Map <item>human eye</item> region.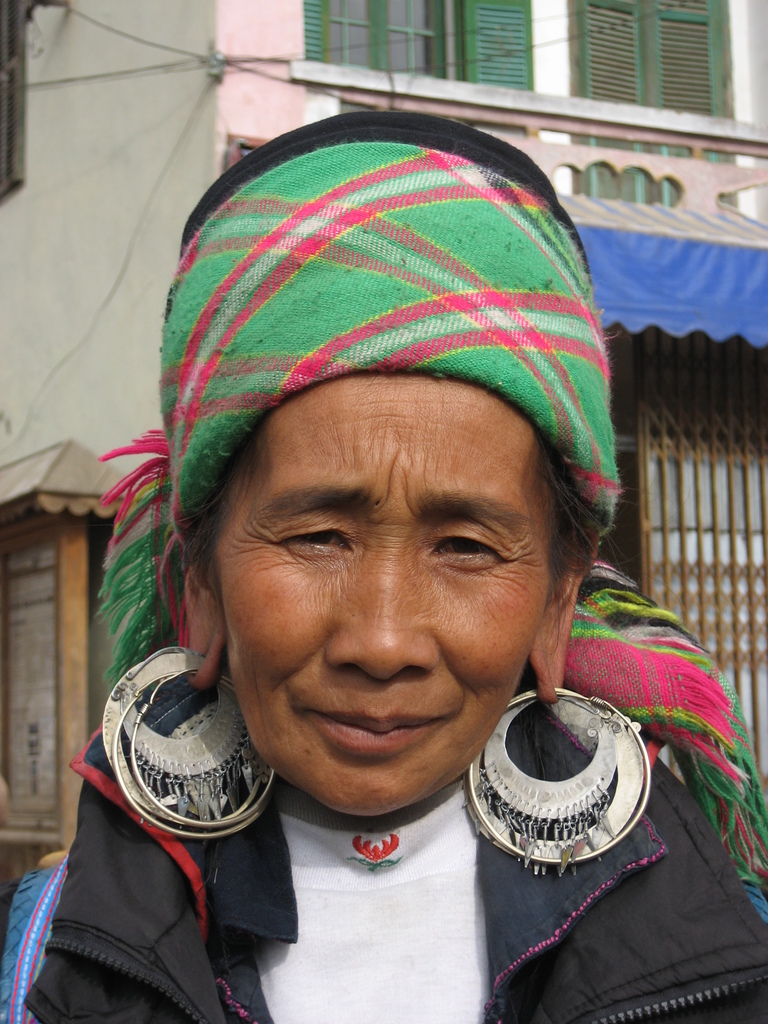
Mapped to bbox(284, 529, 353, 554).
